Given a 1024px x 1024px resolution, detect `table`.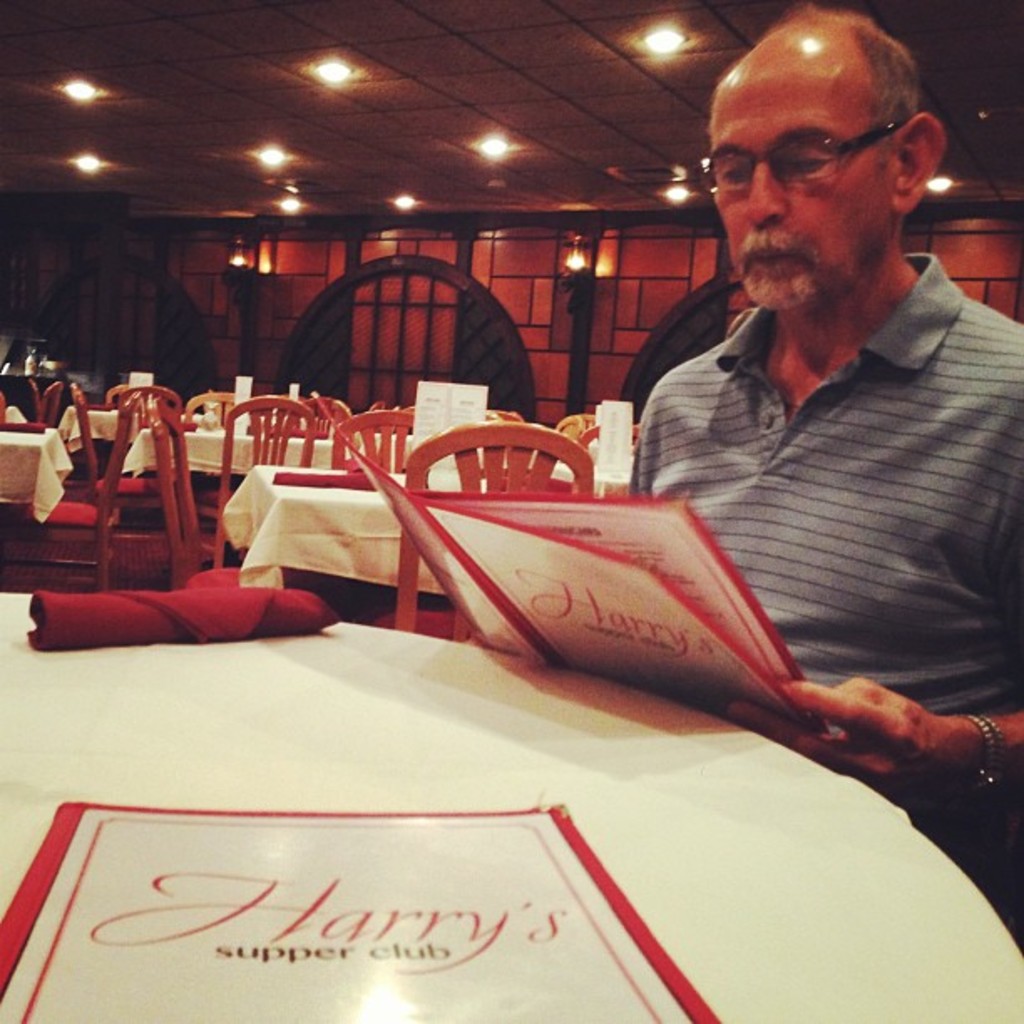
bbox=(0, 422, 75, 529).
